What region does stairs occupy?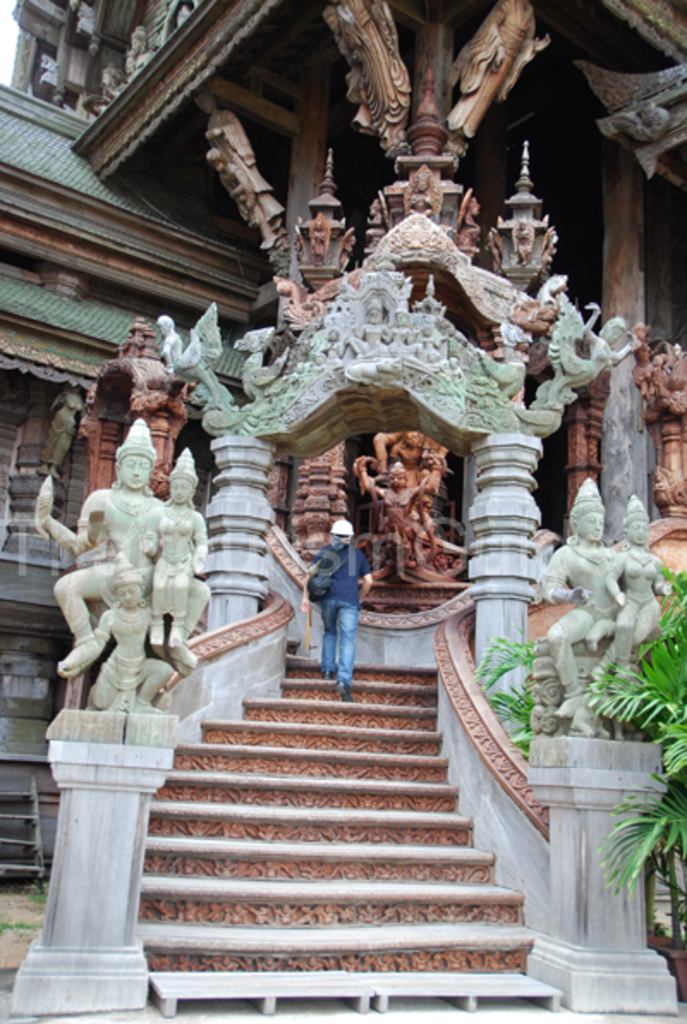
<box>139,636,565,1009</box>.
